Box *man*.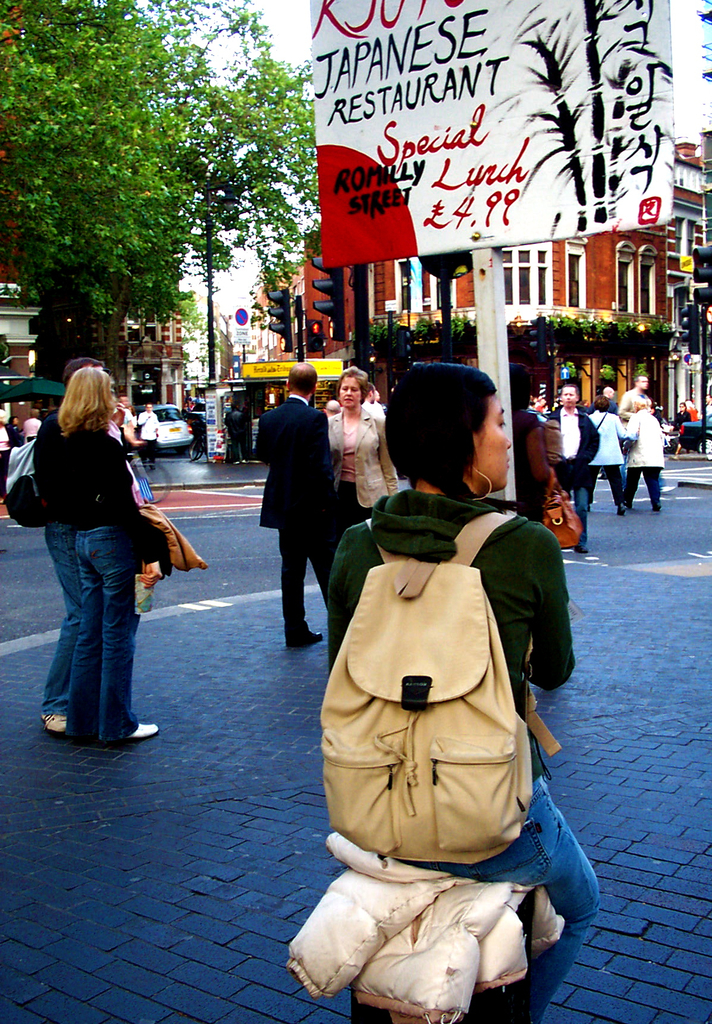
(left=375, top=390, right=387, bottom=413).
